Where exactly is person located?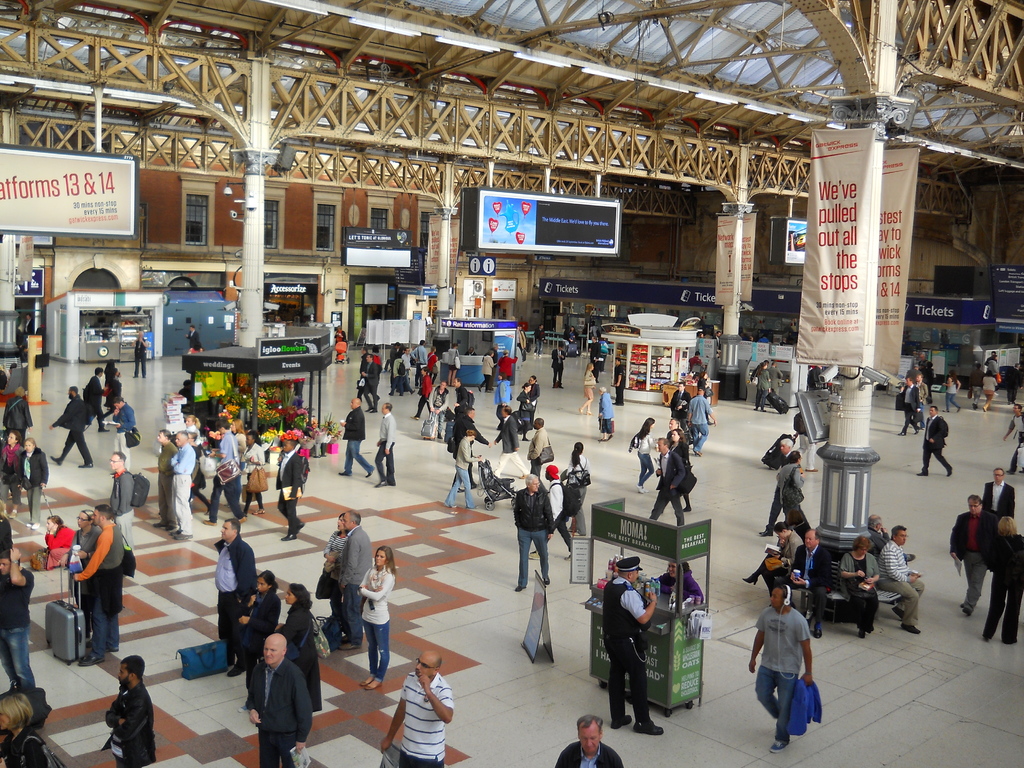
Its bounding box is BBox(241, 435, 263, 513).
